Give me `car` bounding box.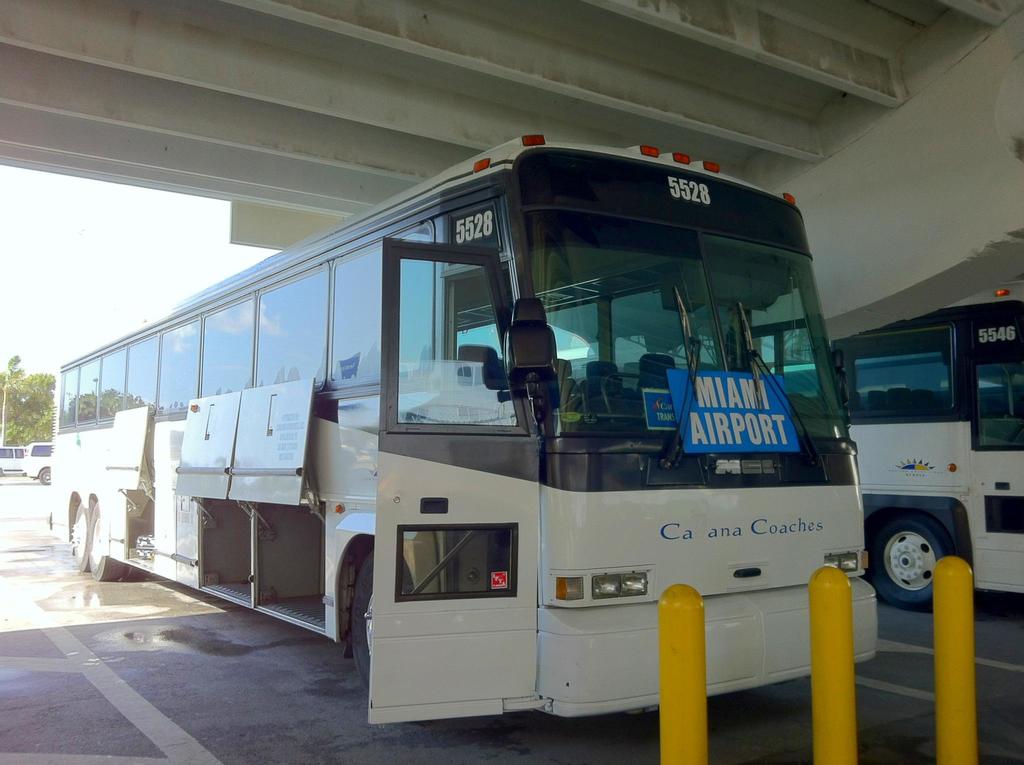
(left=1, top=448, right=19, bottom=479).
